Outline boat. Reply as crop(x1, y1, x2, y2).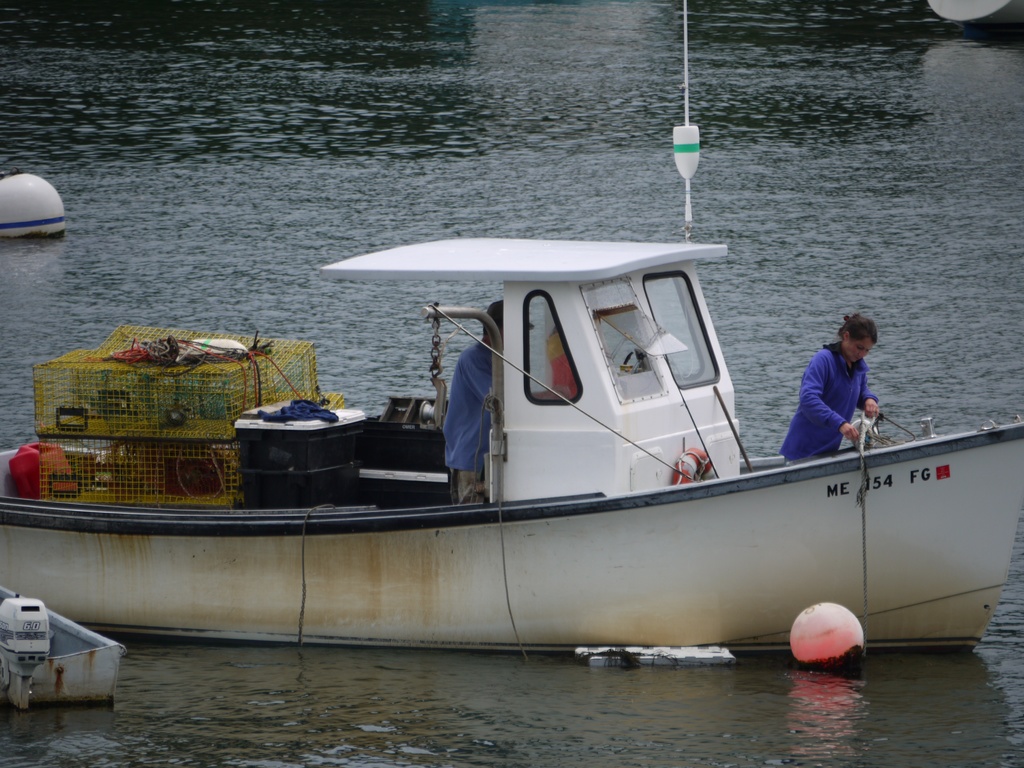
crop(83, 211, 995, 659).
